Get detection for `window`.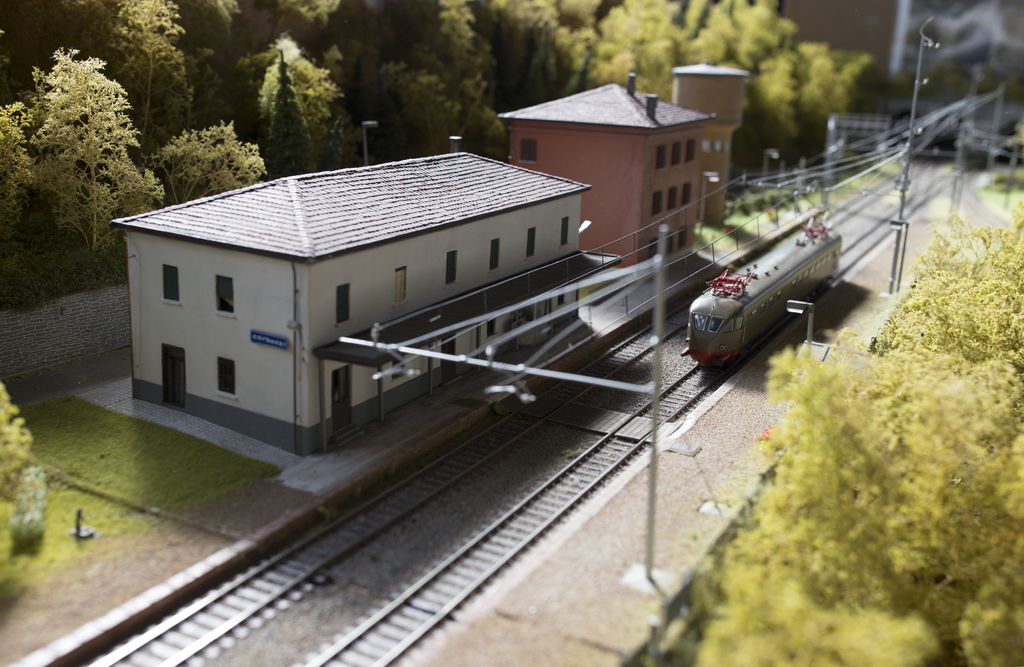
Detection: Rect(676, 138, 682, 161).
